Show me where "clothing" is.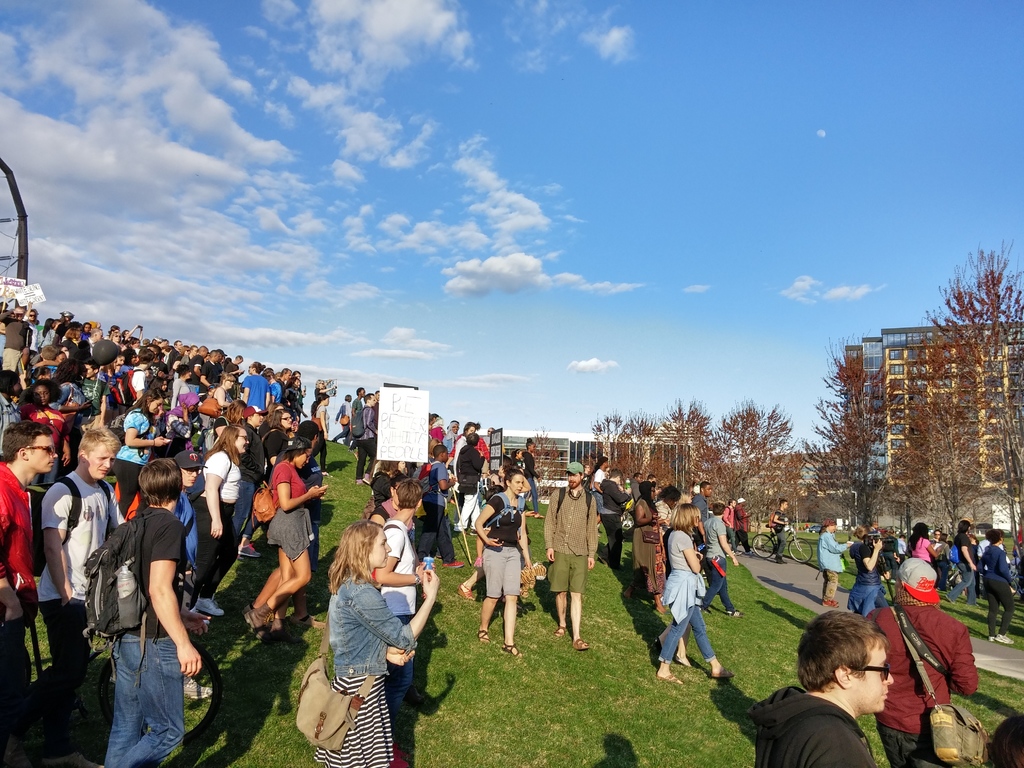
"clothing" is at <box>131,368,145,389</box>.
